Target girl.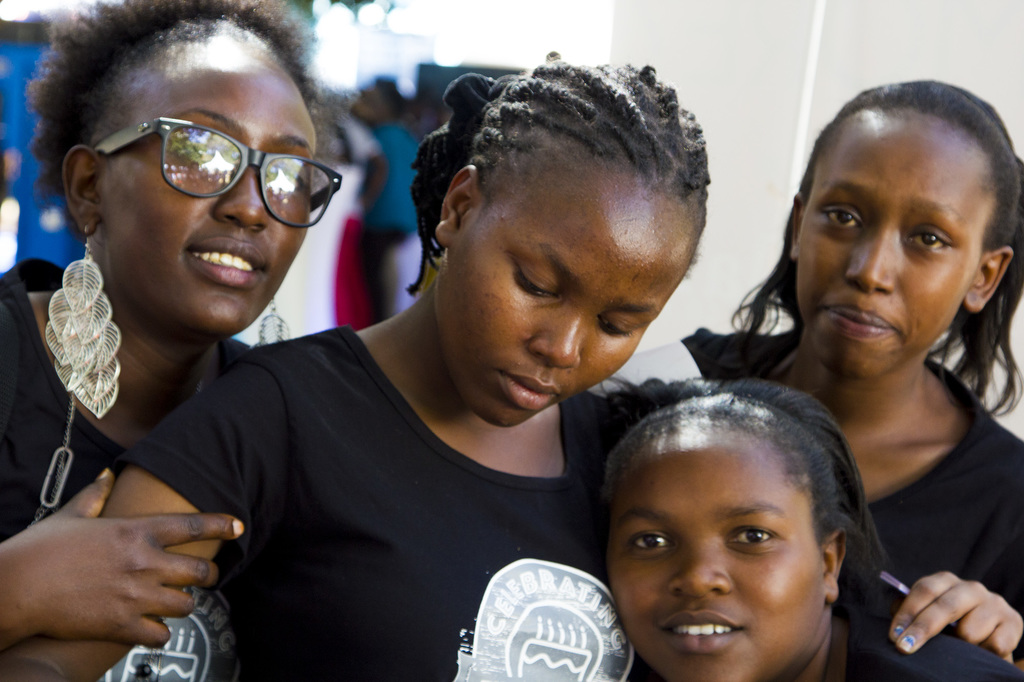
Target region: [x1=591, y1=380, x2=1023, y2=681].
